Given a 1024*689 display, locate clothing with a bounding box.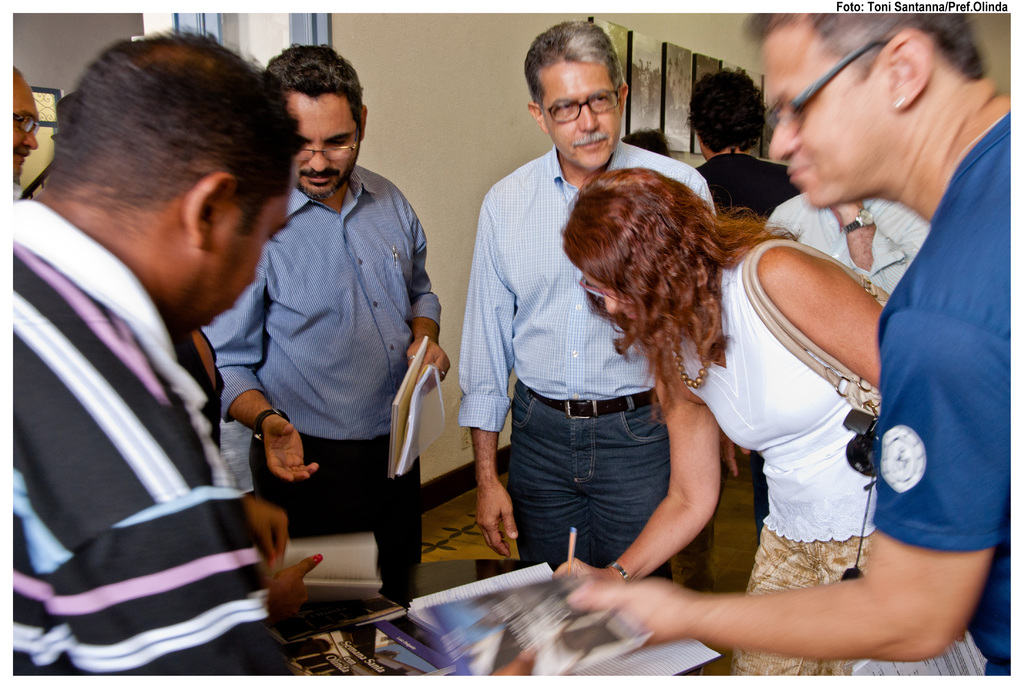
Located: box=[459, 141, 717, 583].
